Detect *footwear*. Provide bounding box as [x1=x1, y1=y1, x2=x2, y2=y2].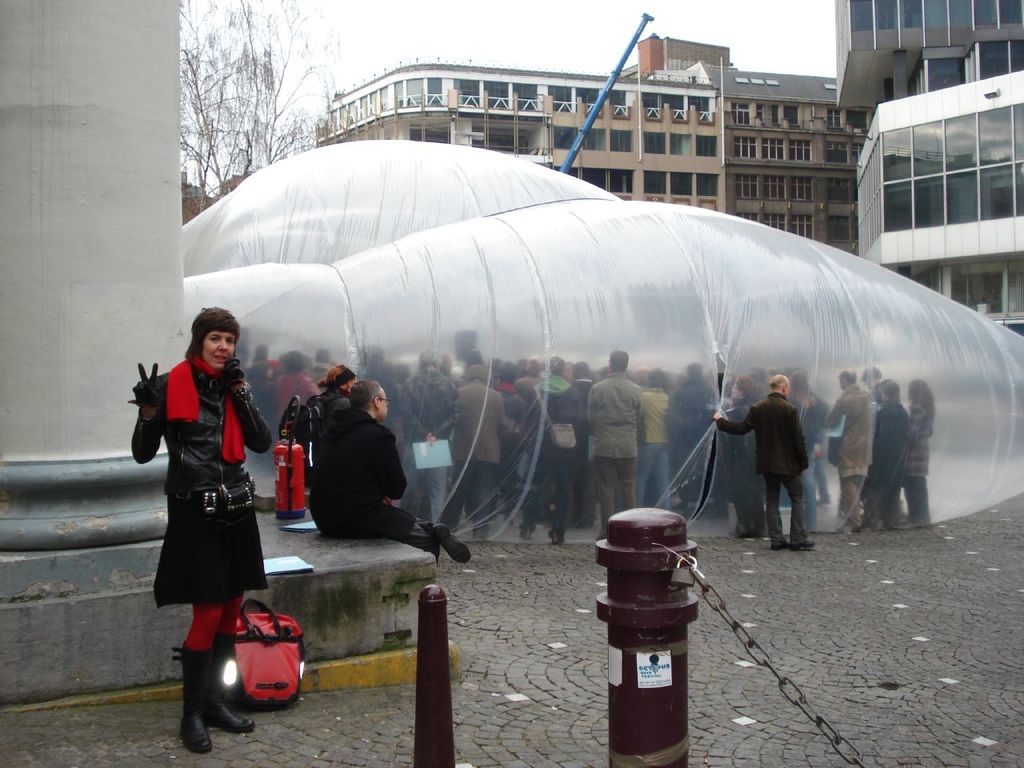
[x1=518, y1=529, x2=530, y2=539].
